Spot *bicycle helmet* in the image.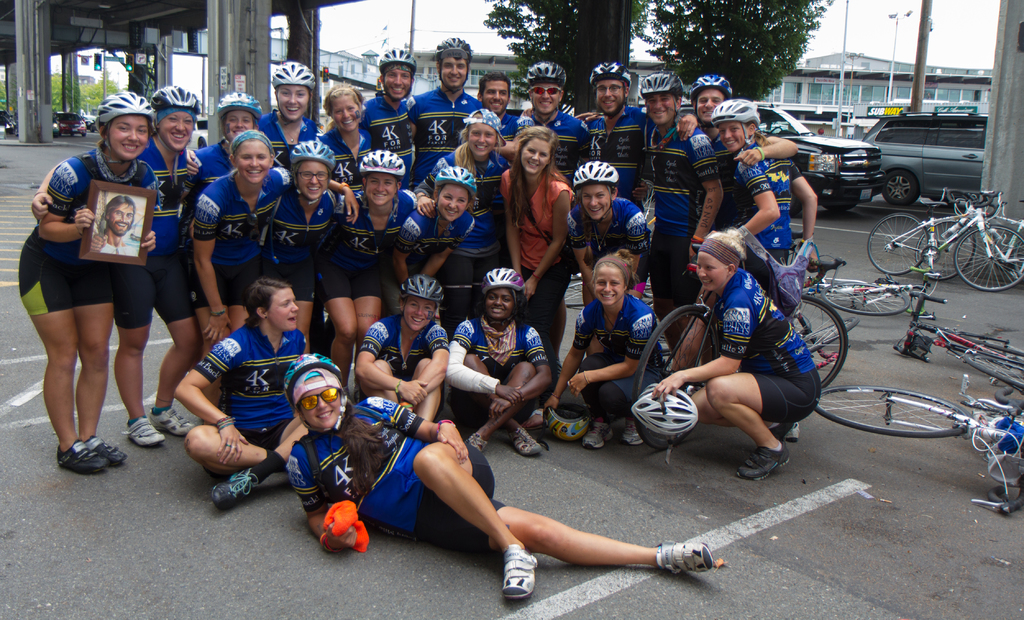
*bicycle helmet* found at x1=432 y1=165 x2=474 y2=197.
